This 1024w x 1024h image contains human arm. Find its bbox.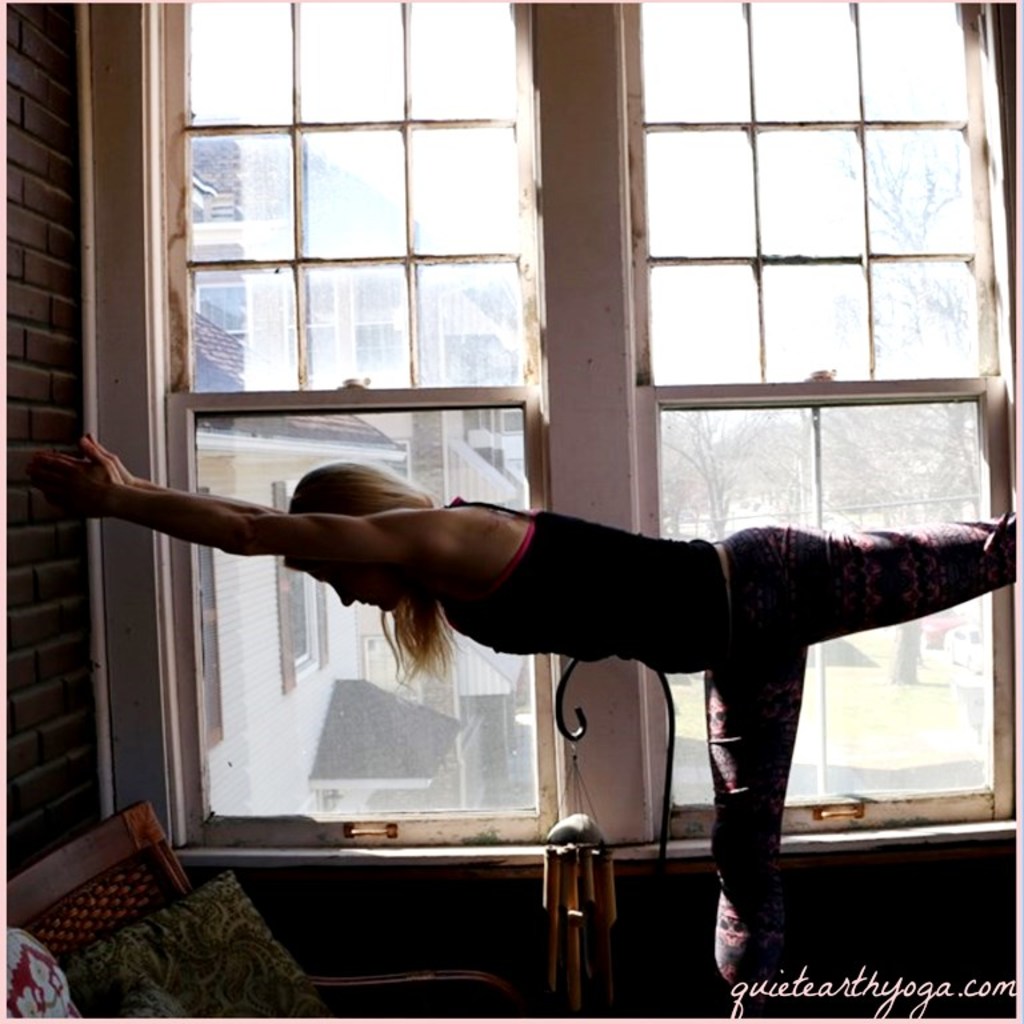
x1=21, y1=440, x2=285, y2=569.
